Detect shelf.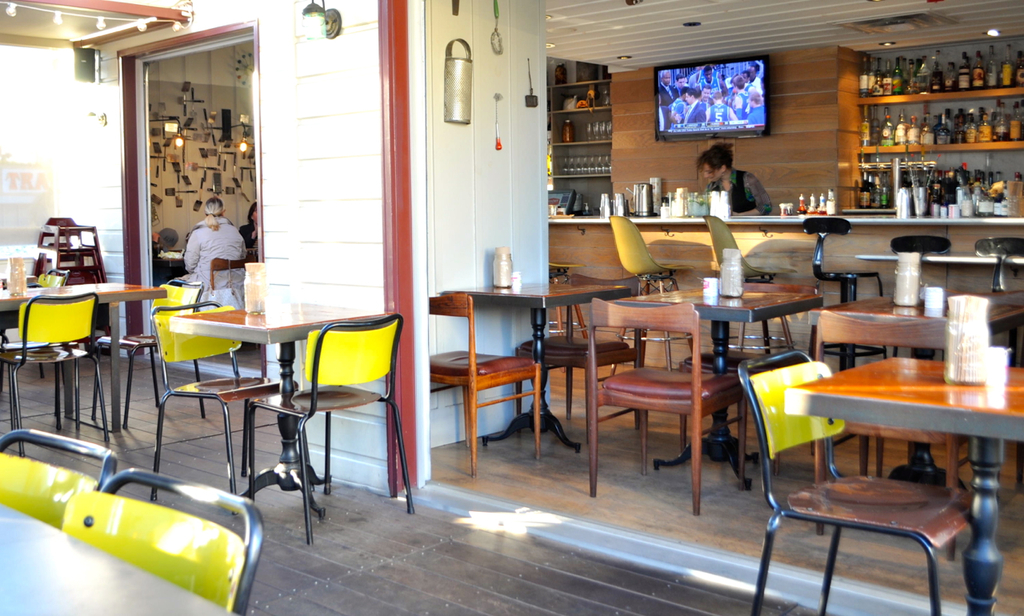
Detected at detection(556, 113, 611, 146).
